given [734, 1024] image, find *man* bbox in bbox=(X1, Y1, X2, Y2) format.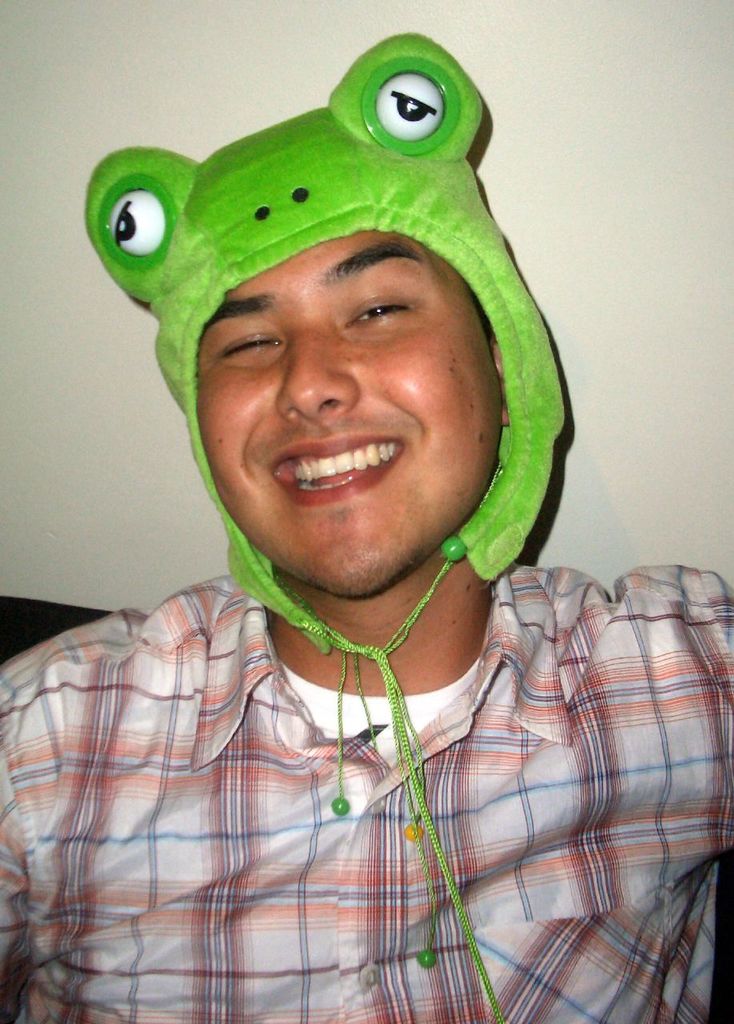
bbox=(0, 30, 733, 1023).
